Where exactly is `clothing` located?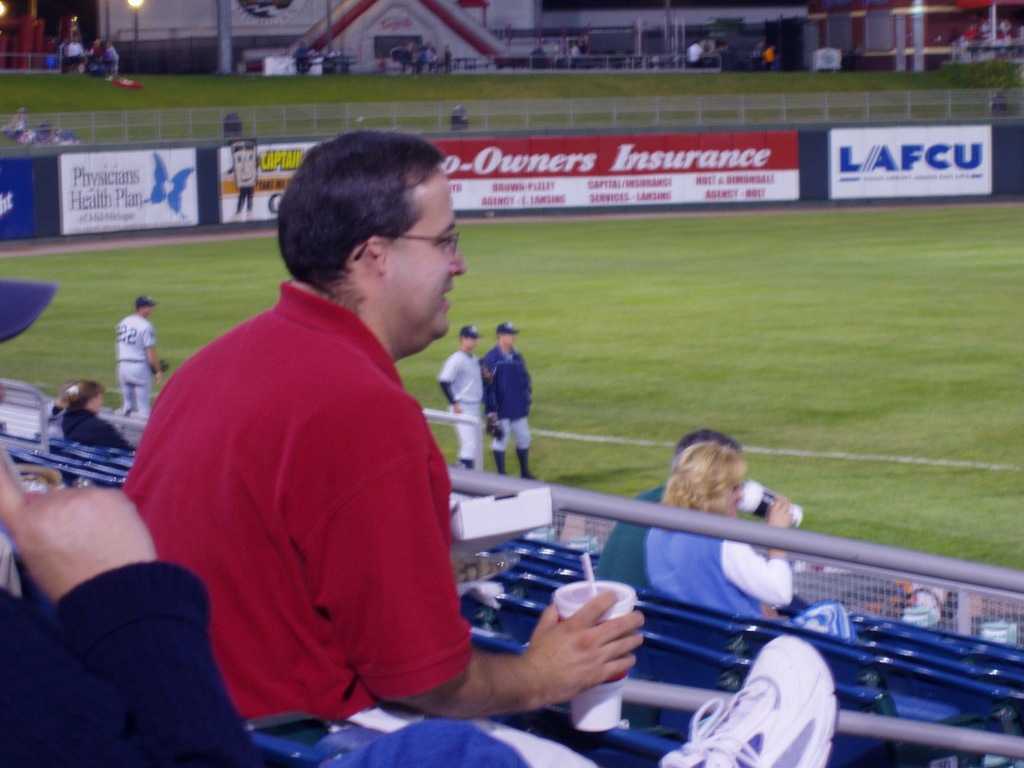
Its bounding box is [647,494,803,626].
